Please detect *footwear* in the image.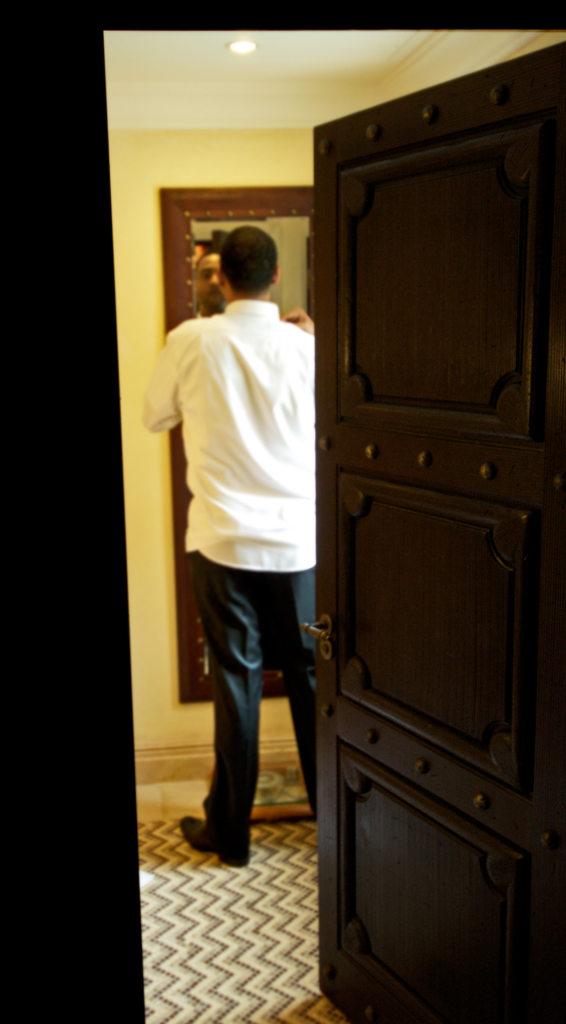
bbox=(176, 817, 255, 872).
